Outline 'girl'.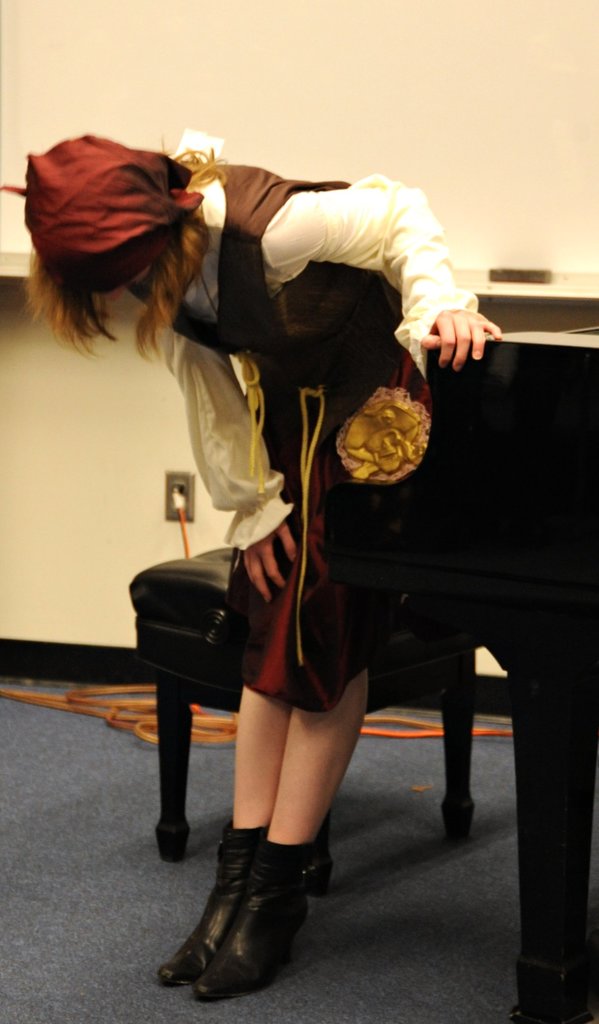
Outline: box=[31, 130, 500, 993].
